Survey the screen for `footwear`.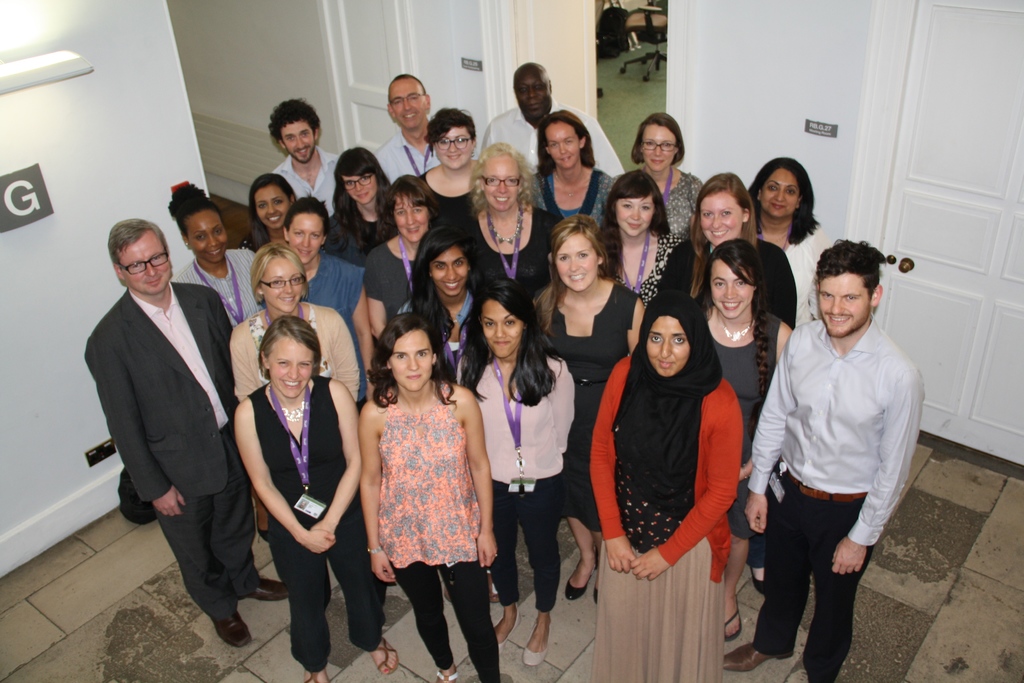
Survey found: (left=301, top=675, right=320, bottom=682).
